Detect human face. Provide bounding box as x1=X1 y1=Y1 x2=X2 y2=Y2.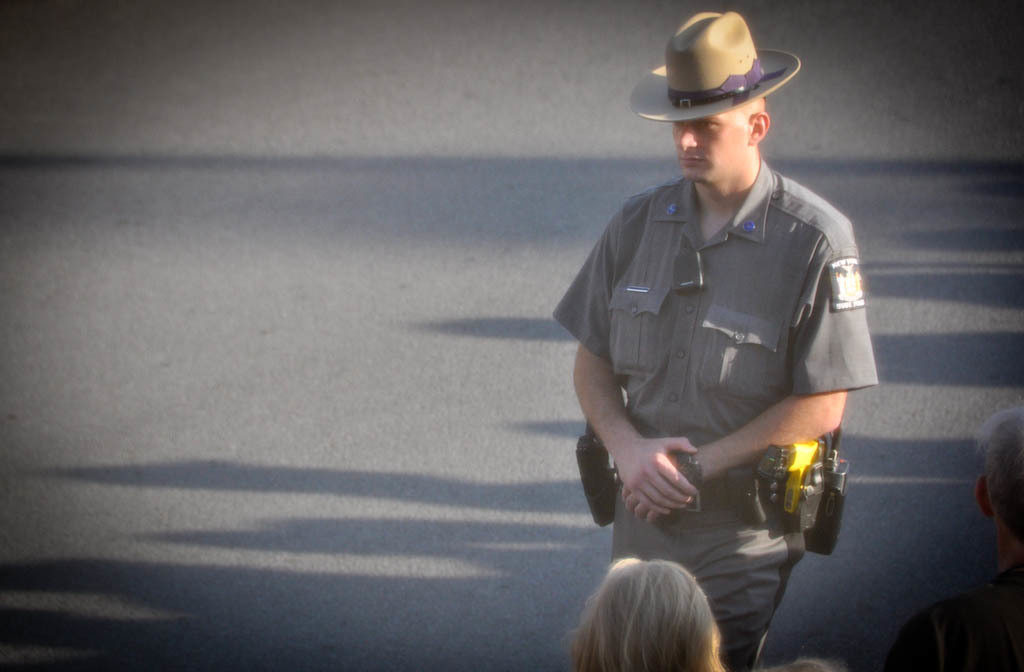
x1=670 y1=109 x2=746 y2=185.
